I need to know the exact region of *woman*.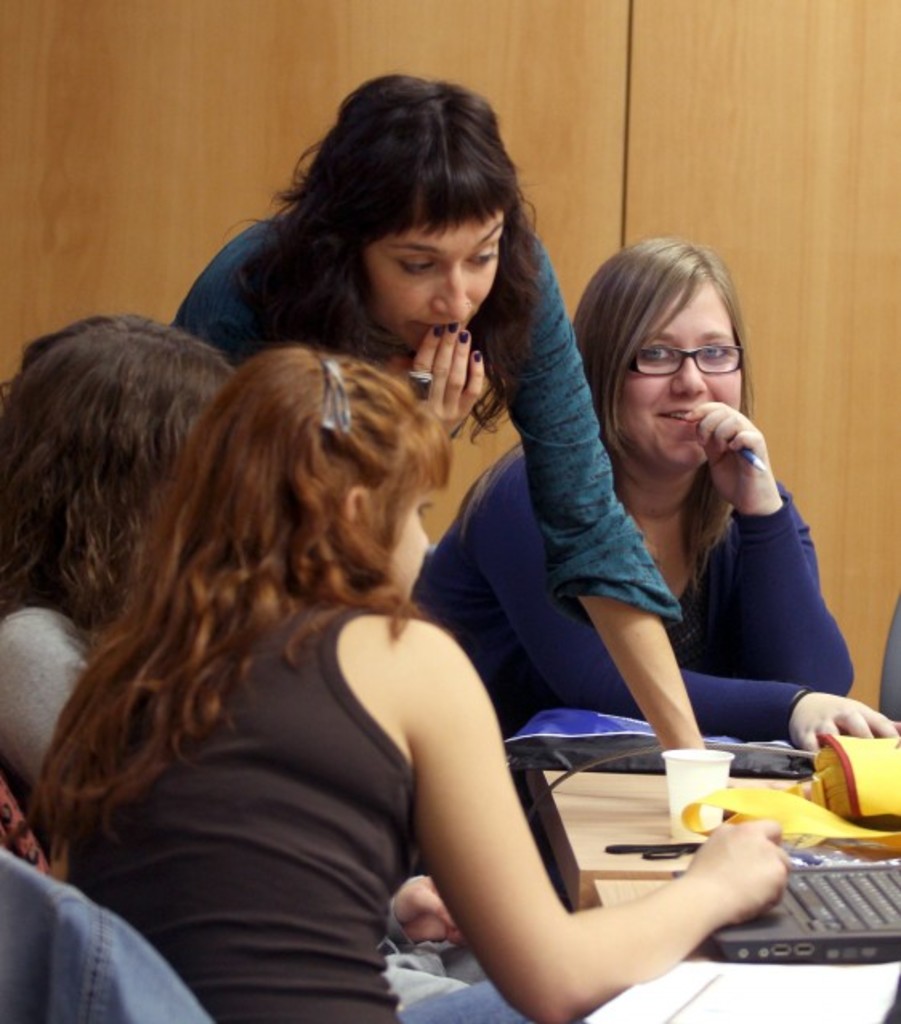
Region: [left=175, top=71, right=704, bottom=755].
